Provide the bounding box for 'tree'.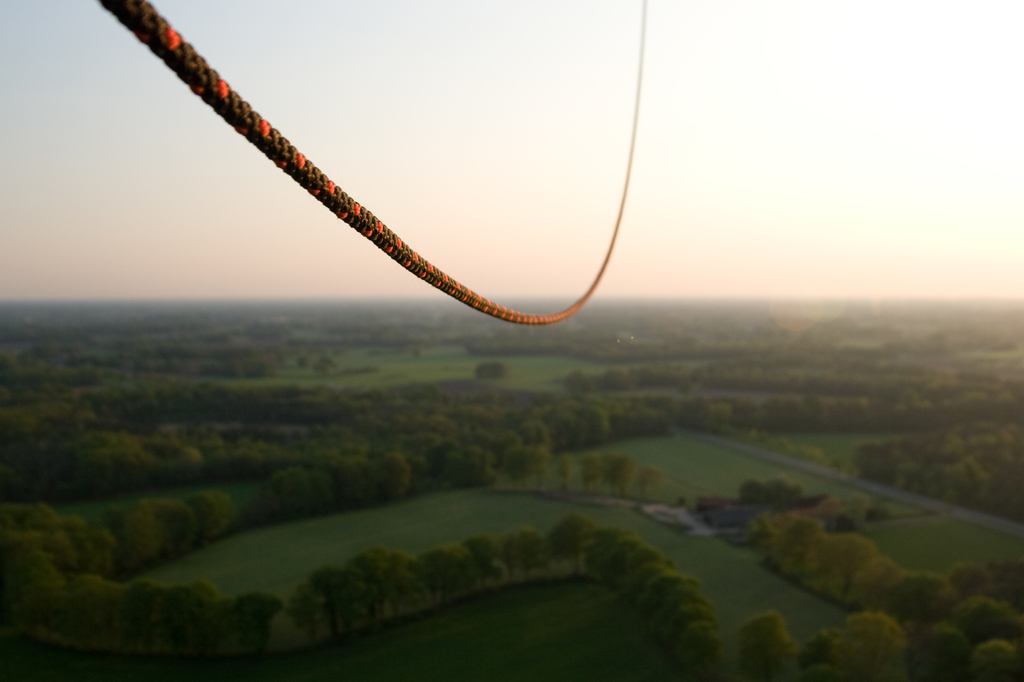
l=381, t=446, r=412, b=498.
